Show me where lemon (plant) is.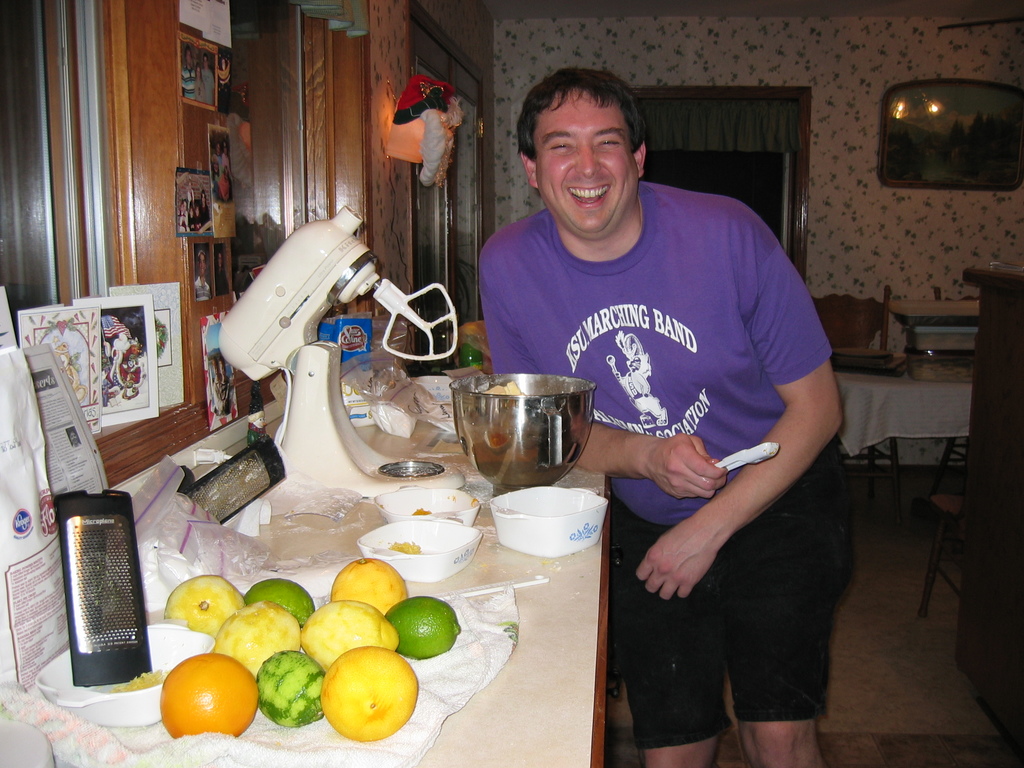
lemon (plant) is at 300:604:402:672.
